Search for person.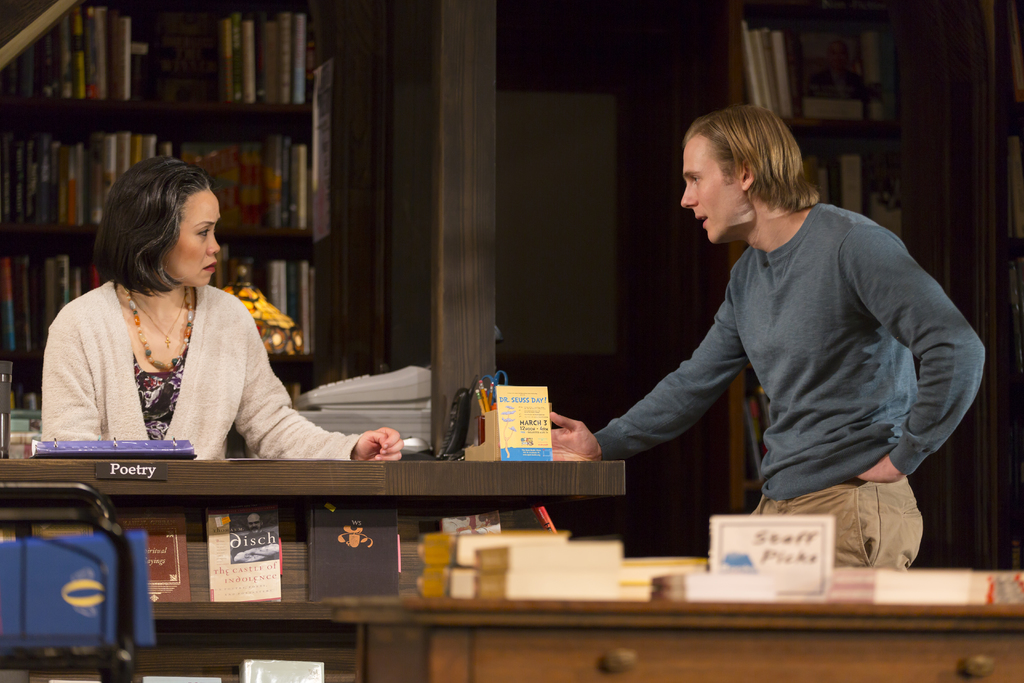
Found at [546,101,989,570].
